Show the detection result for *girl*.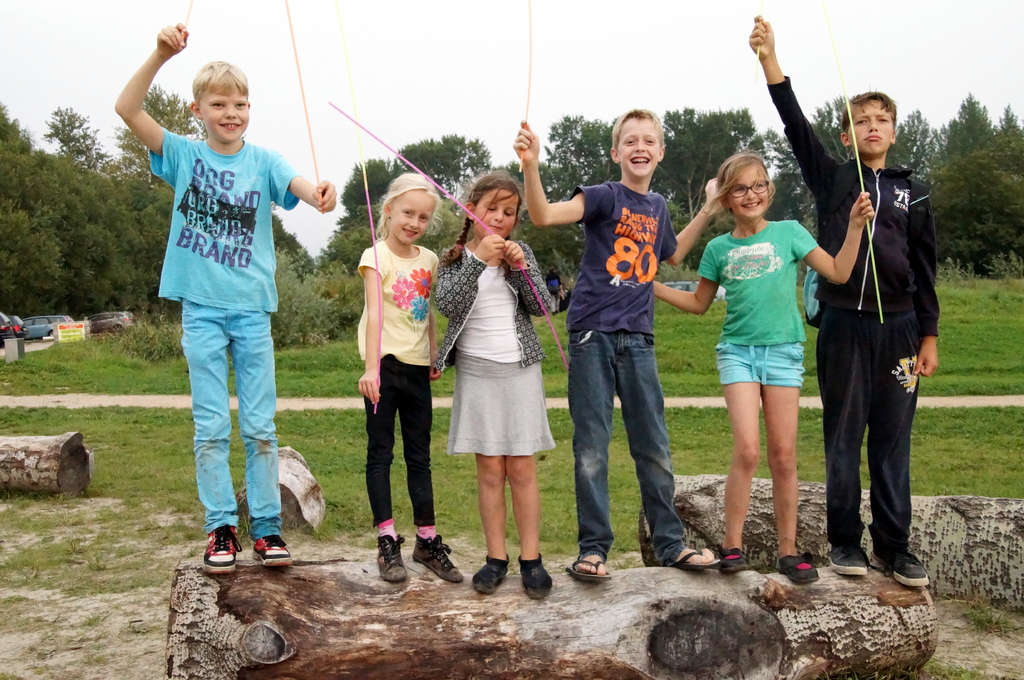
(left=433, top=168, right=553, bottom=603).
